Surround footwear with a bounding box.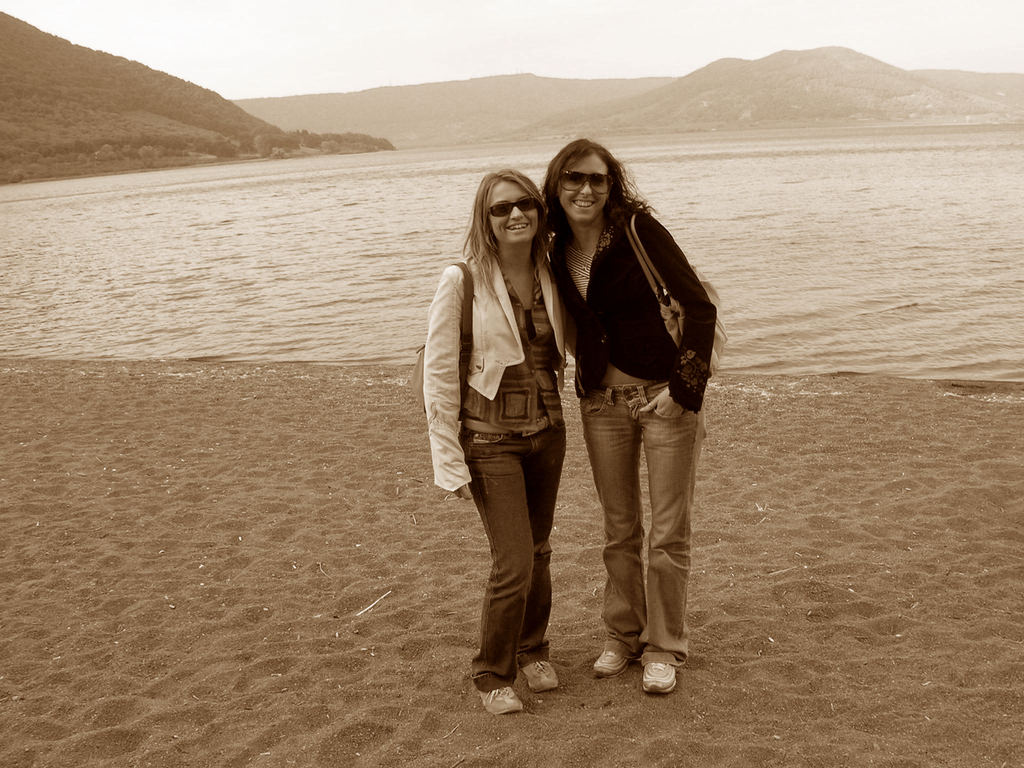
[518,646,557,696].
